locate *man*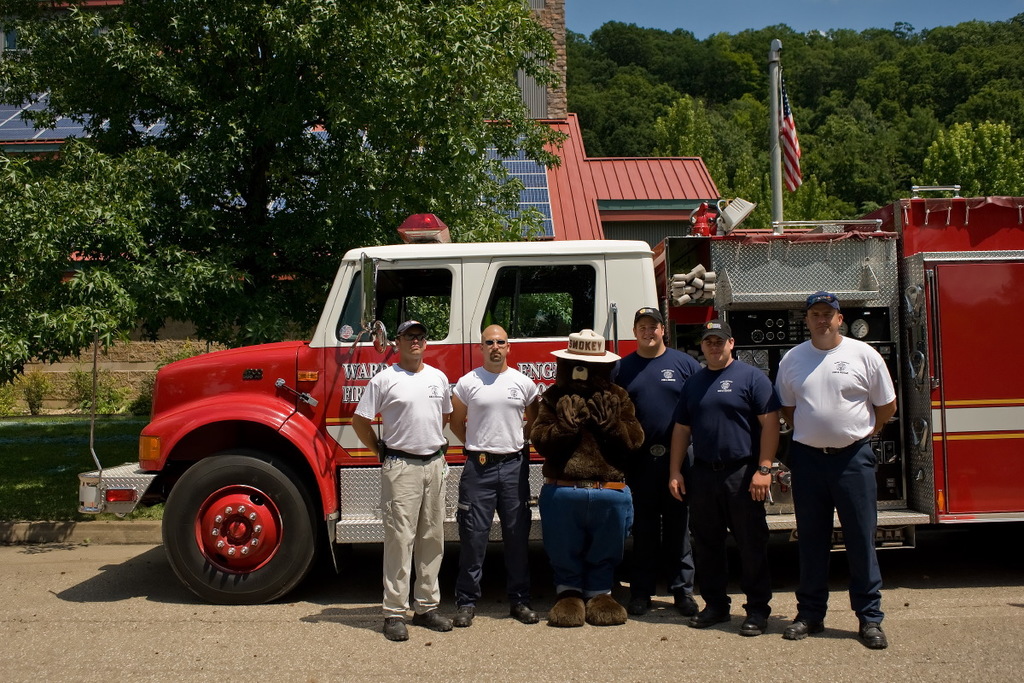
bbox(346, 318, 455, 640)
